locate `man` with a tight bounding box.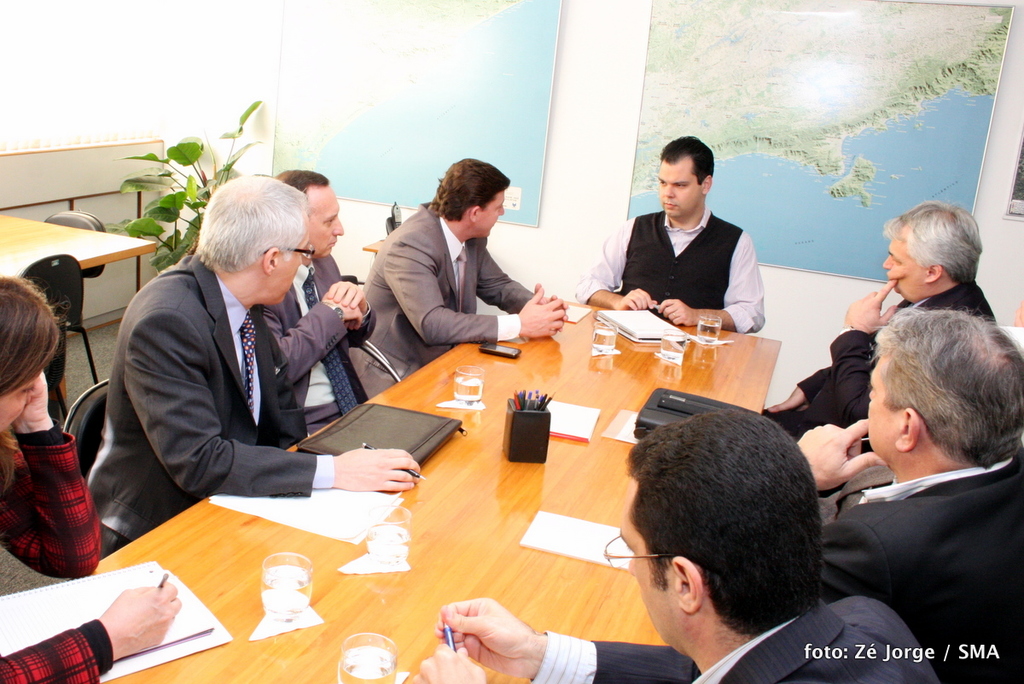
region(760, 198, 998, 438).
